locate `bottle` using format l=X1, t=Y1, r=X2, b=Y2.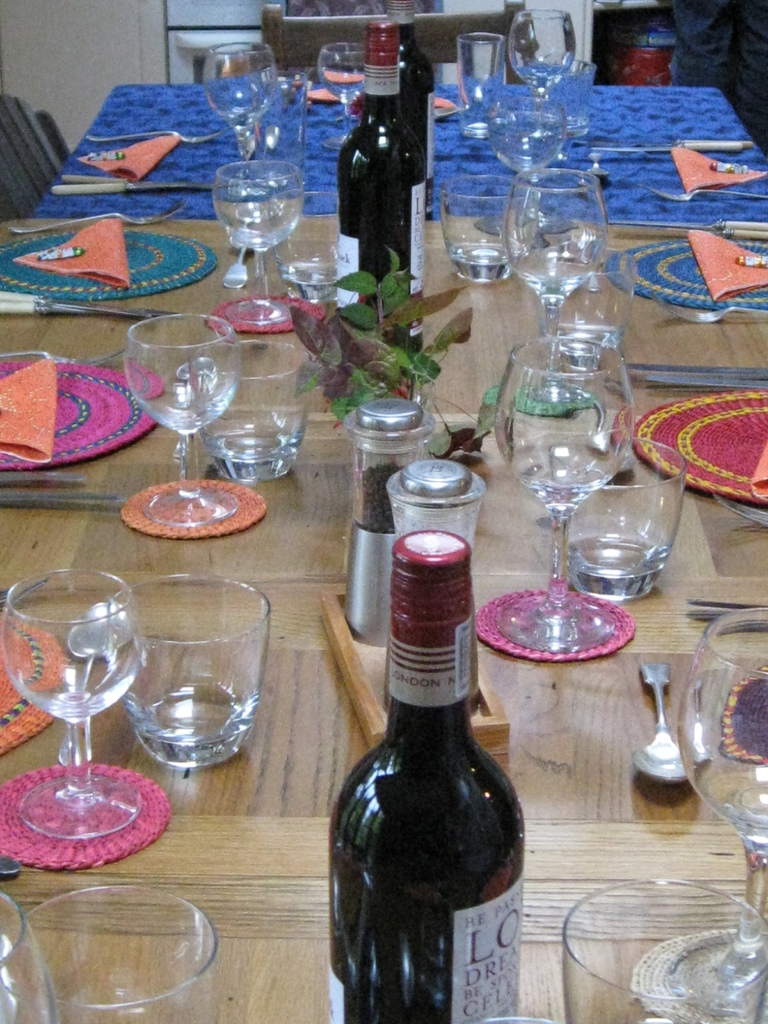
l=379, t=6, r=433, b=213.
